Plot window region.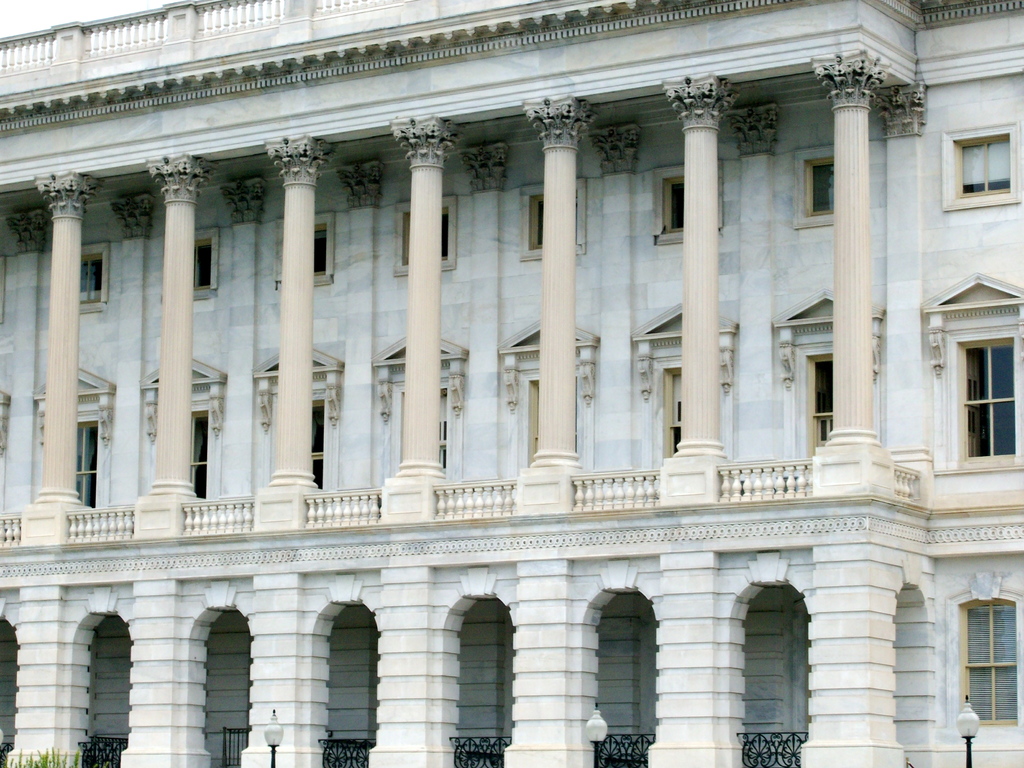
Plotted at rect(805, 157, 835, 216).
